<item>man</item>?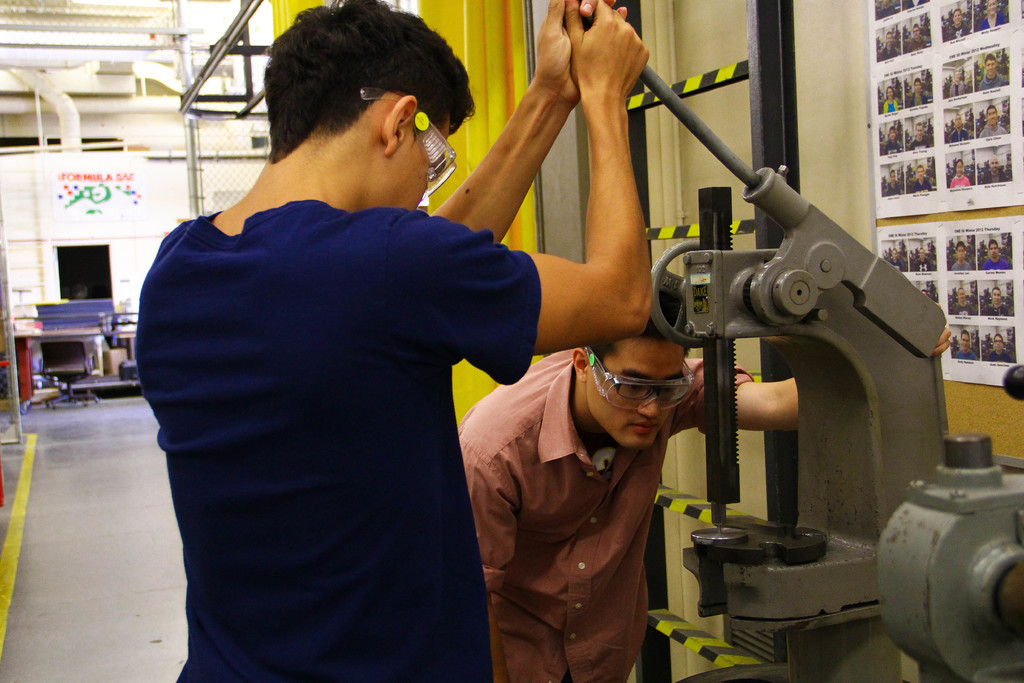
118, 23, 676, 666
